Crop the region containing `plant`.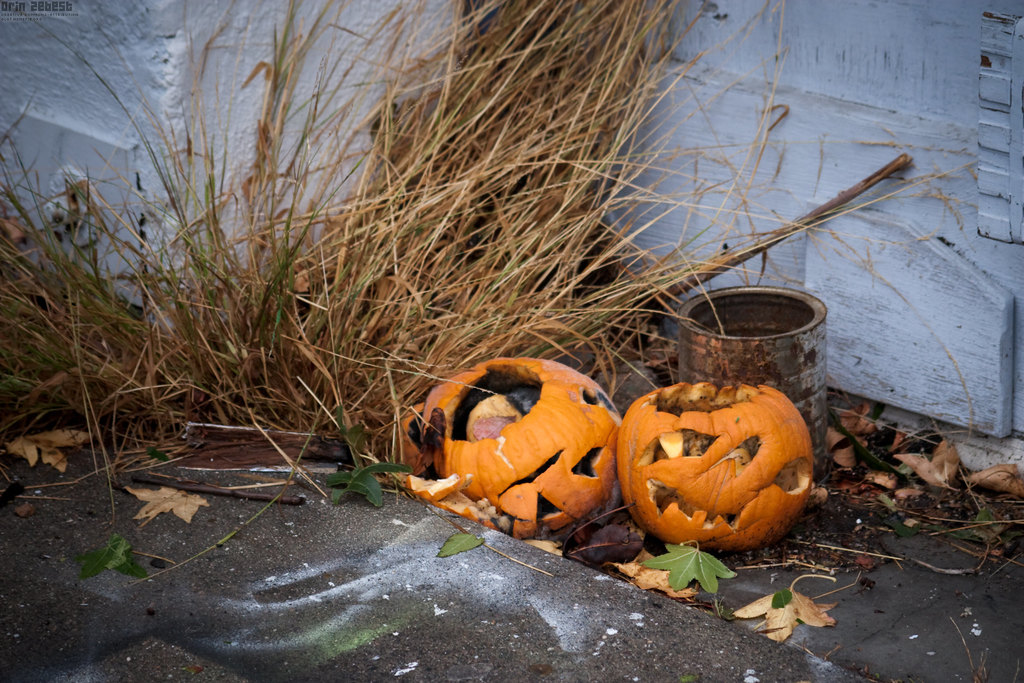
Crop region: x1=0 y1=0 x2=983 y2=580.
